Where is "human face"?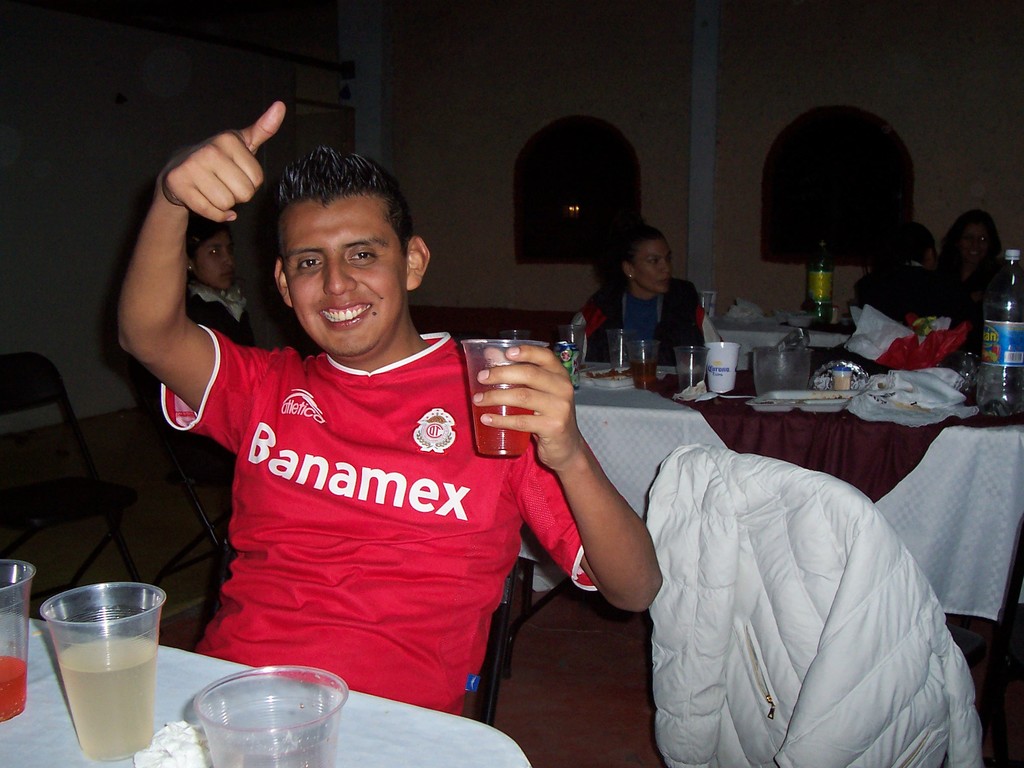
pyautogui.locateOnScreen(963, 225, 990, 269).
